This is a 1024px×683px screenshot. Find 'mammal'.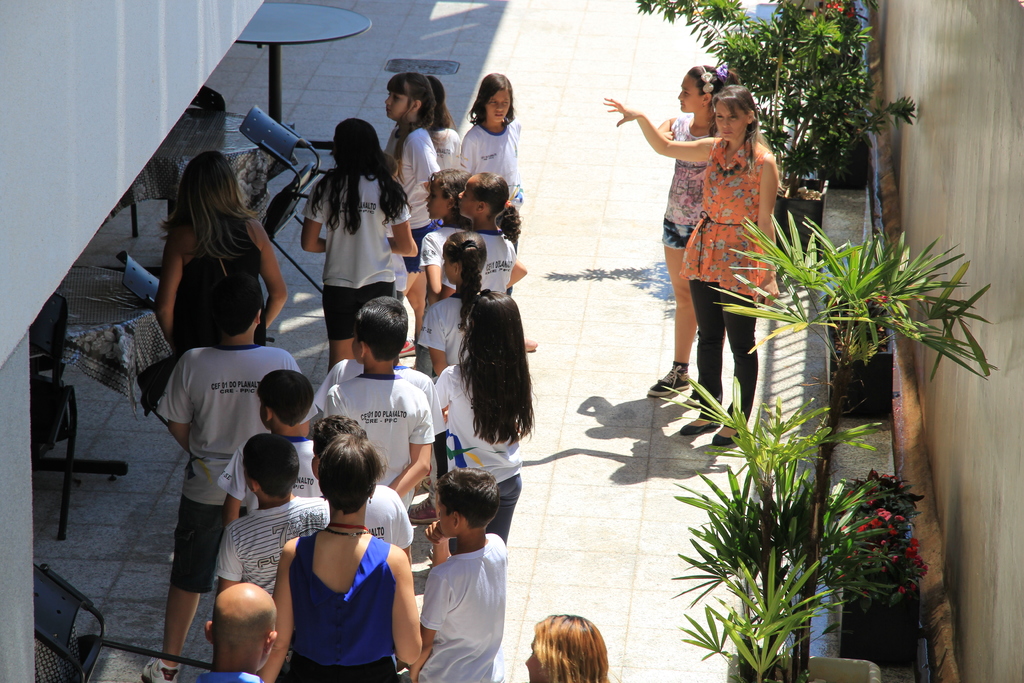
Bounding box: bbox=[601, 84, 780, 443].
